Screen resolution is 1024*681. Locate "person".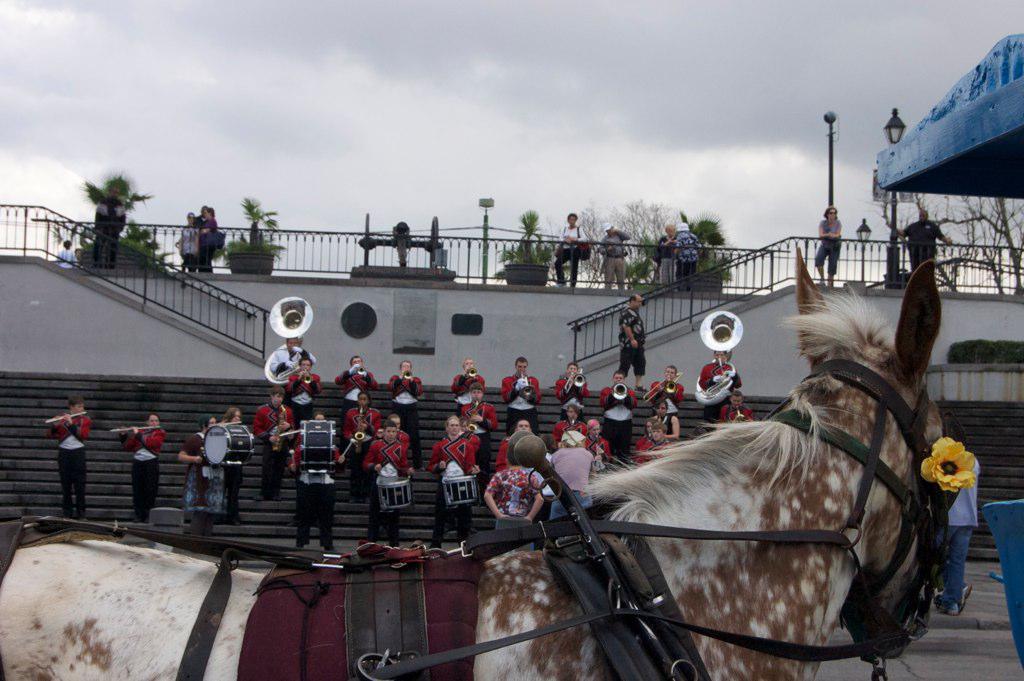
(613, 293, 642, 396).
